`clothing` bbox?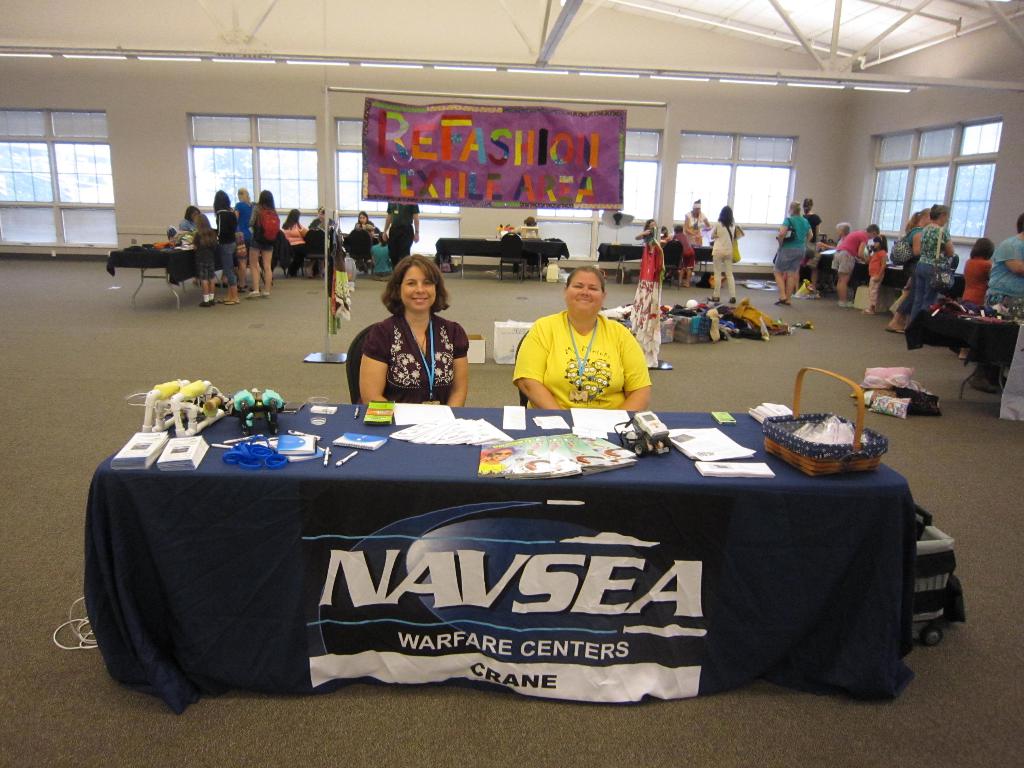
box(637, 237, 666, 369)
